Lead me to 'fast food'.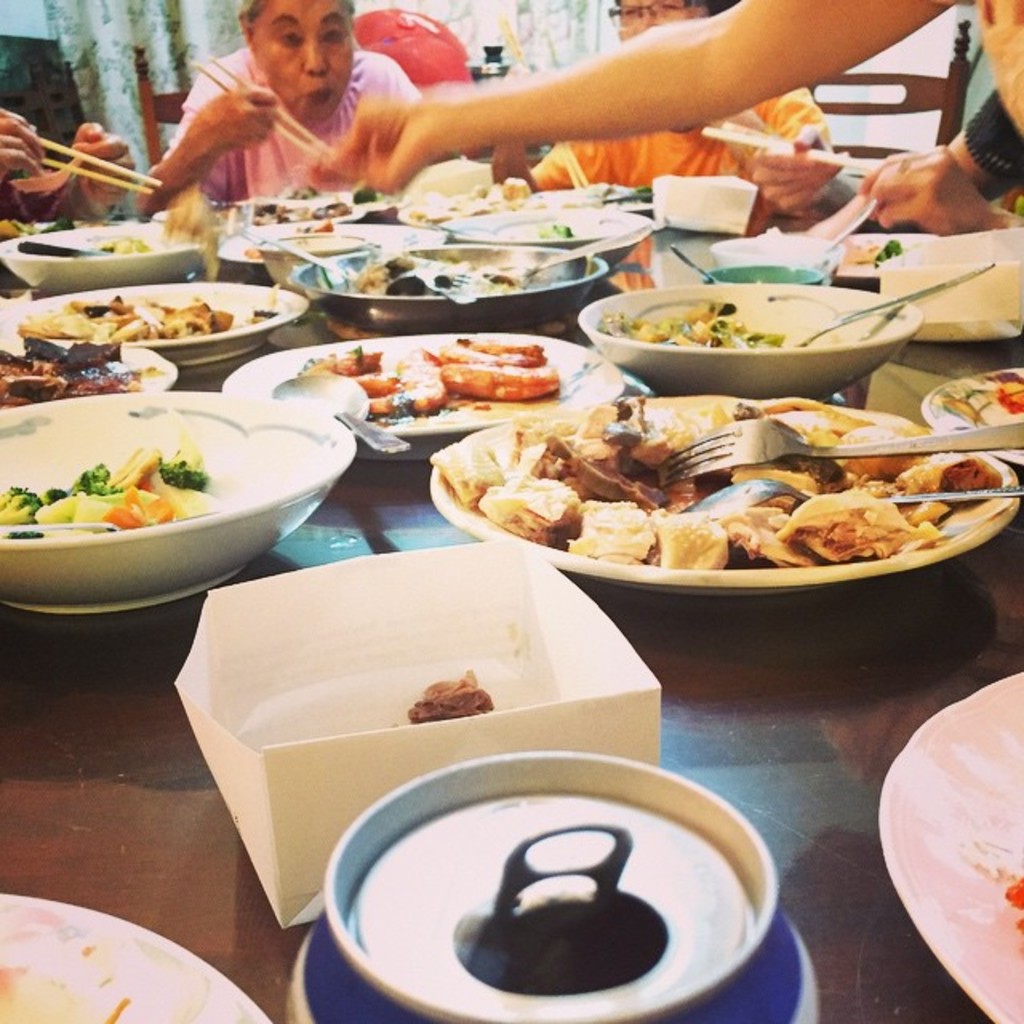
Lead to rect(454, 381, 990, 600).
